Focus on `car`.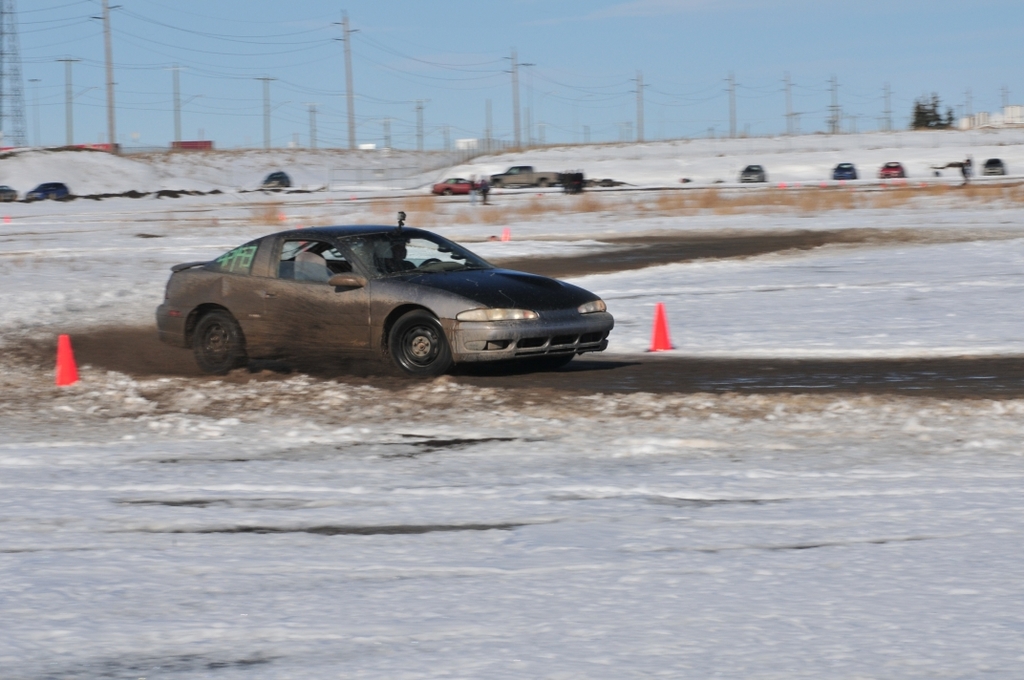
Focused at x1=157, y1=222, x2=614, y2=377.
